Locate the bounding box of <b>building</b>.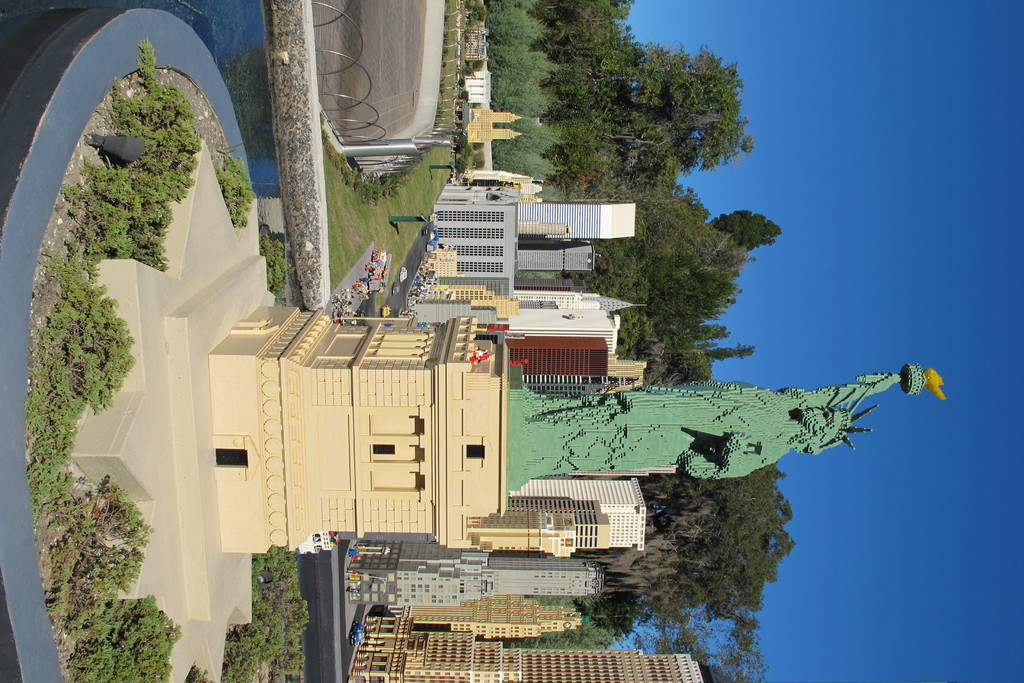
Bounding box: BBox(401, 595, 591, 638).
